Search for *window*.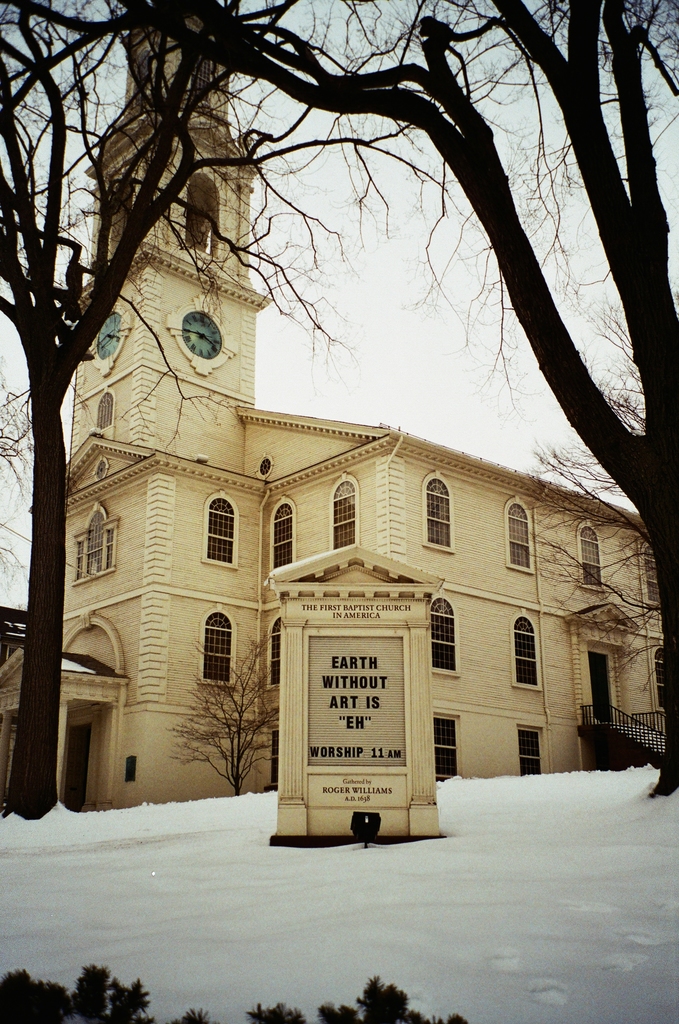
Found at detection(271, 728, 278, 788).
